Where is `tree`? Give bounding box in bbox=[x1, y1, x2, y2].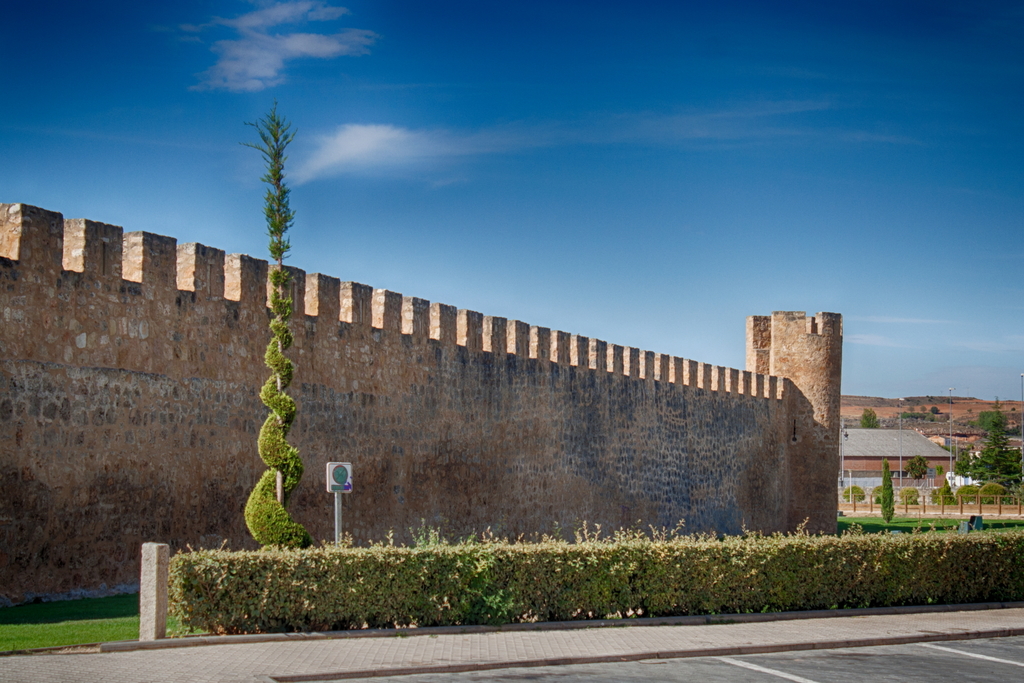
bbox=[845, 488, 869, 511].
